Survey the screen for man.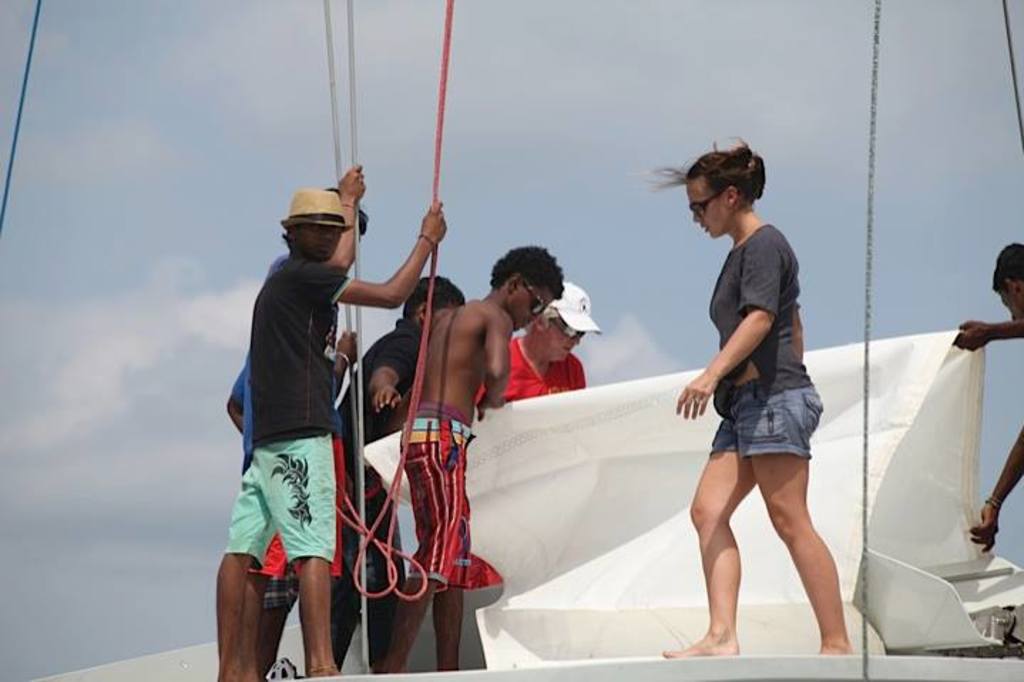
Survey found: bbox(329, 273, 464, 673).
